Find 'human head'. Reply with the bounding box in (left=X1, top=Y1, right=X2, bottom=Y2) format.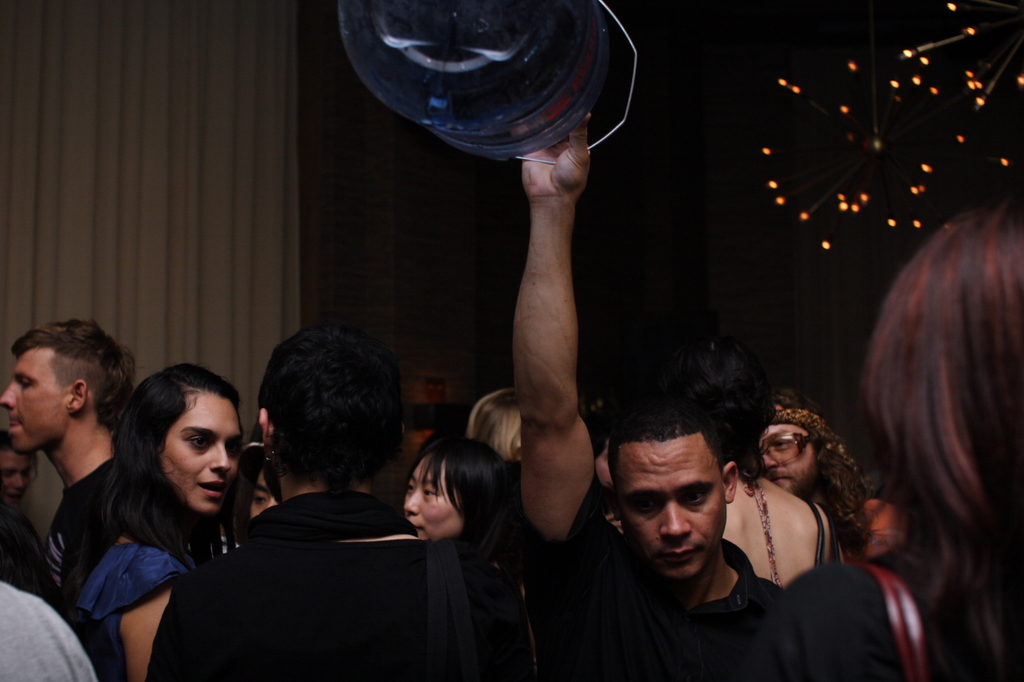
(left=118, top=363, right=247, bottom=515).
